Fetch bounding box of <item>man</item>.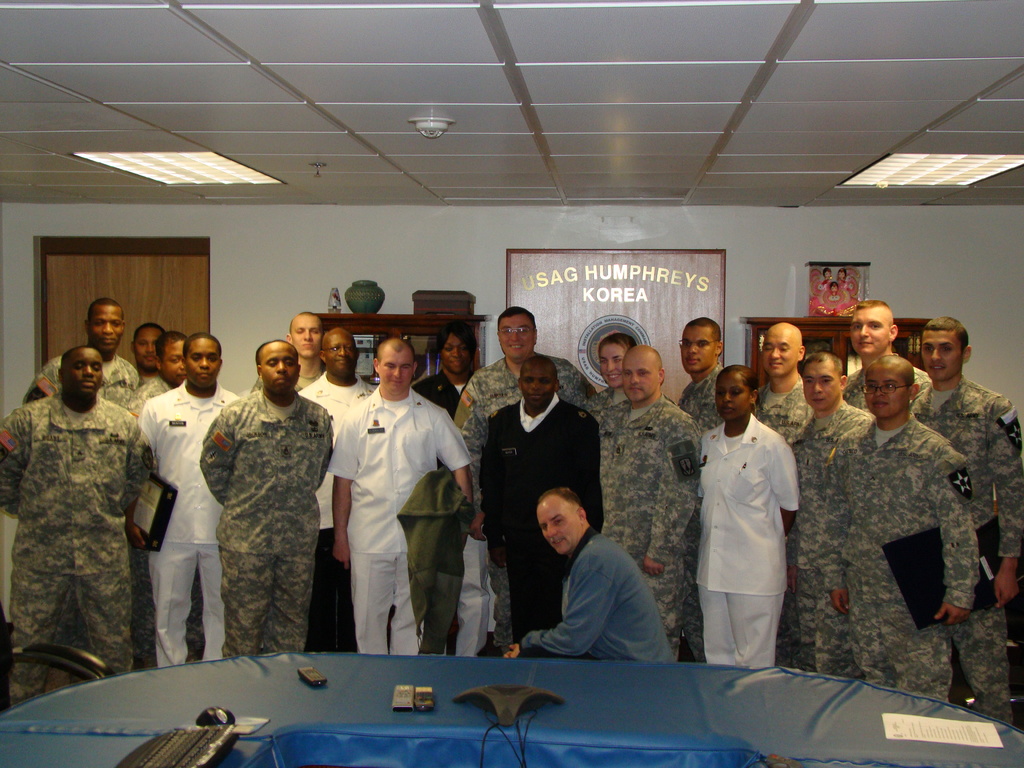
Bbox: 819:351:980:700.
